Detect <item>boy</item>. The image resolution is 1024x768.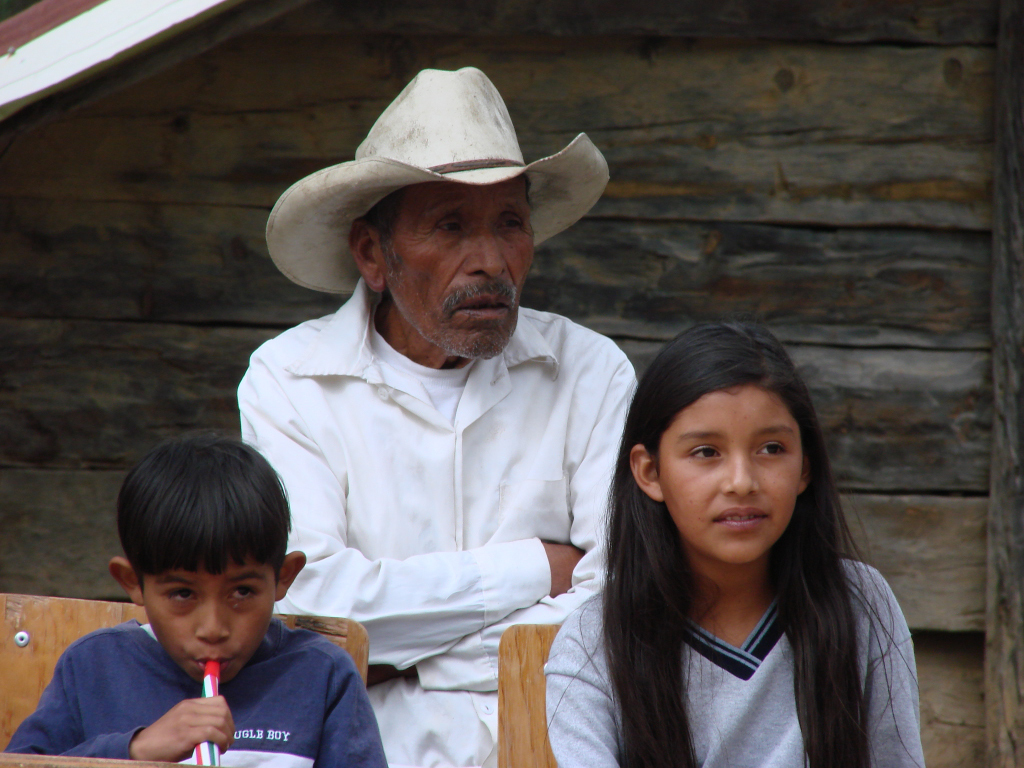
box(30, 432, 367, 767).
